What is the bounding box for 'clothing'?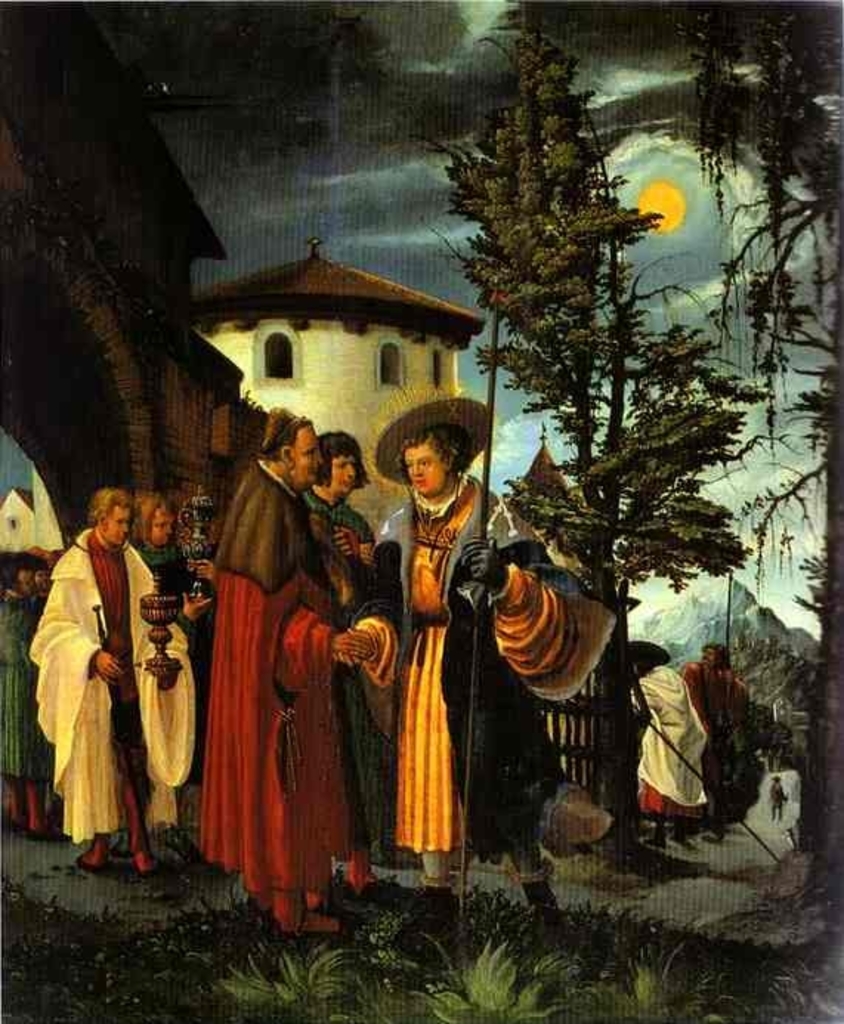
0/585/50/777.
